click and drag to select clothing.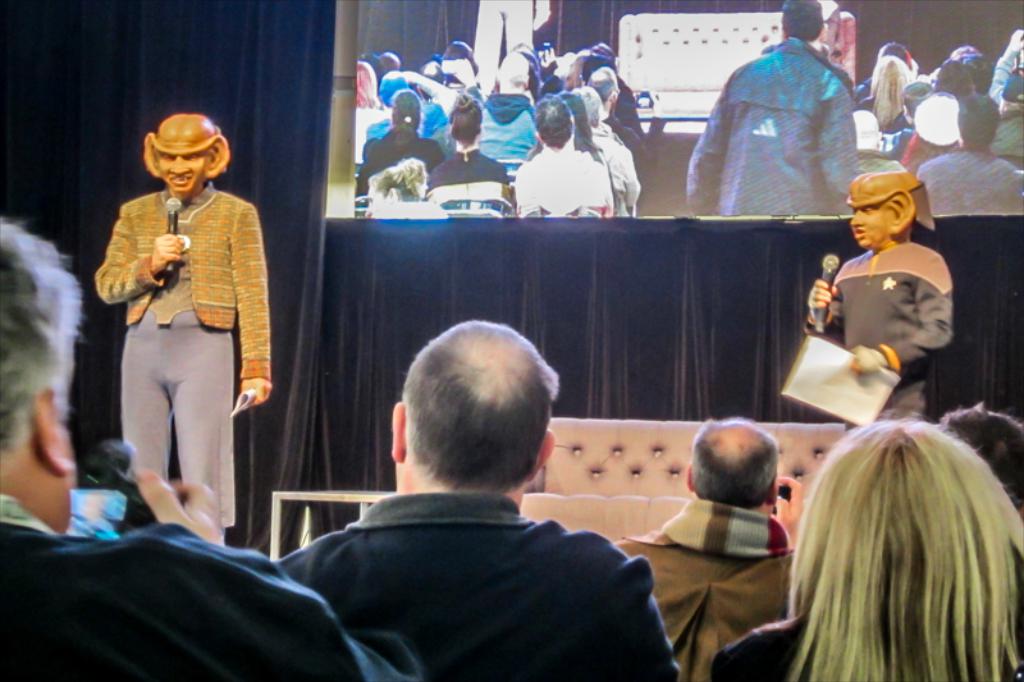
Selection: <bbox>681, 36, 865, 223</bbox>.
